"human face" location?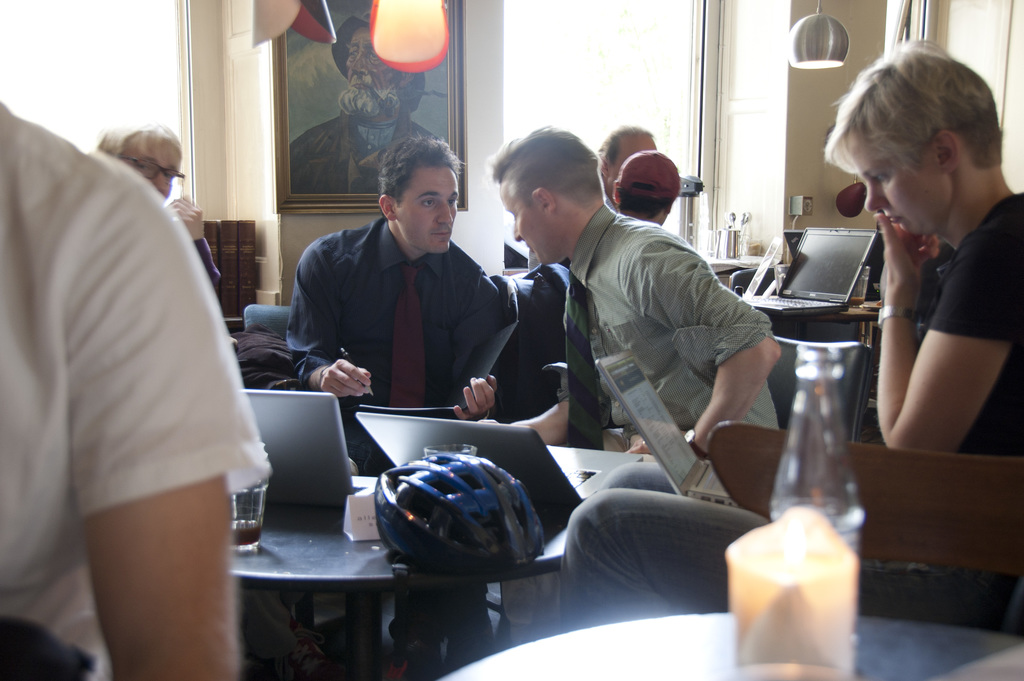
bbox=[397, 162, 461, 254]
